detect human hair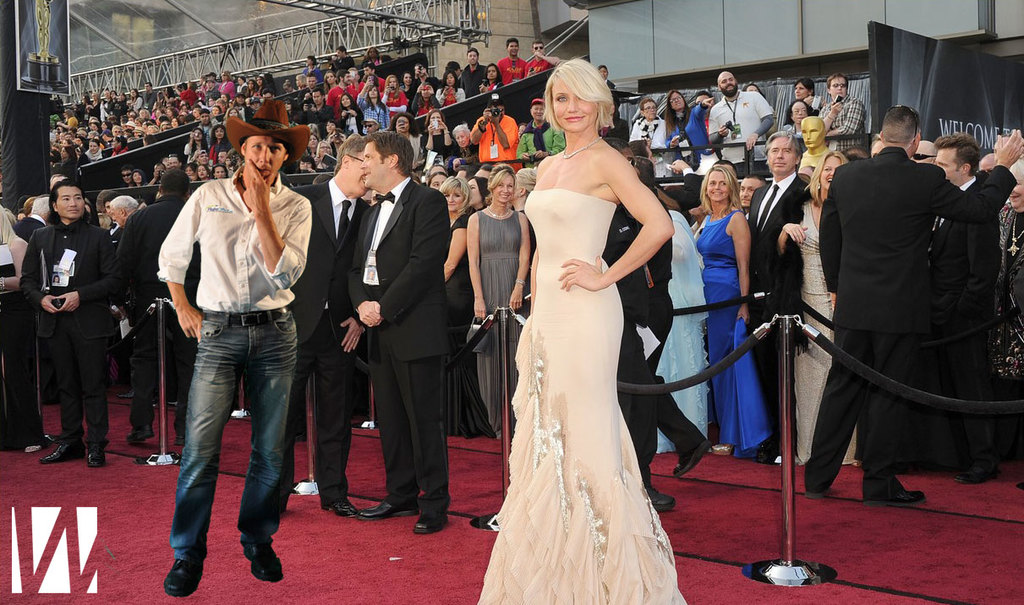
box=[488, 163, 516, 205]
